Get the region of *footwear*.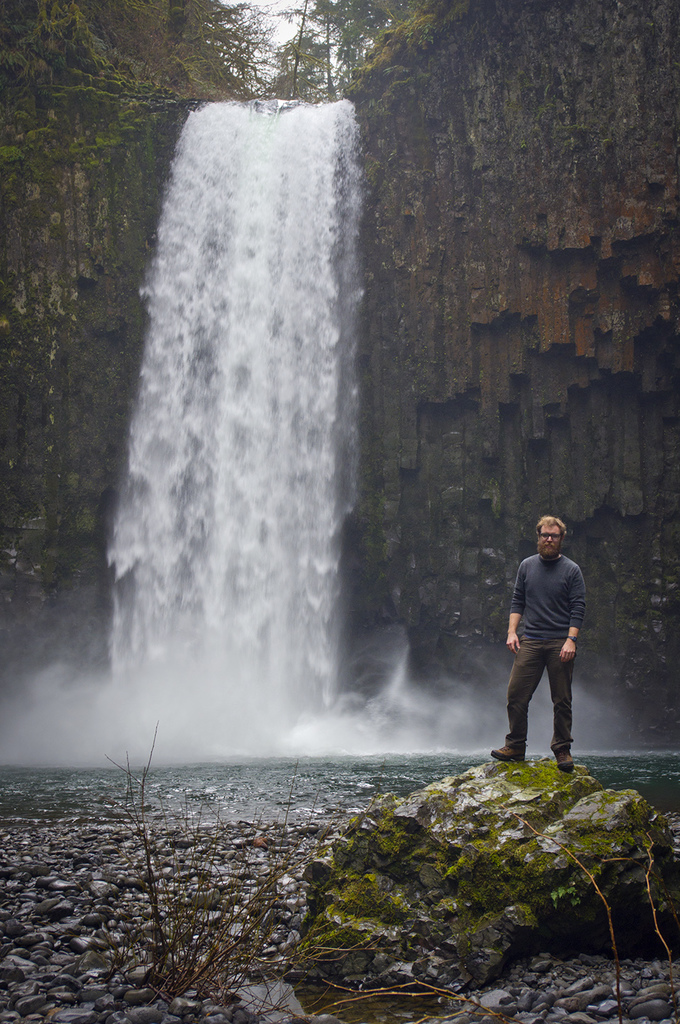
(557,742,571,774).
